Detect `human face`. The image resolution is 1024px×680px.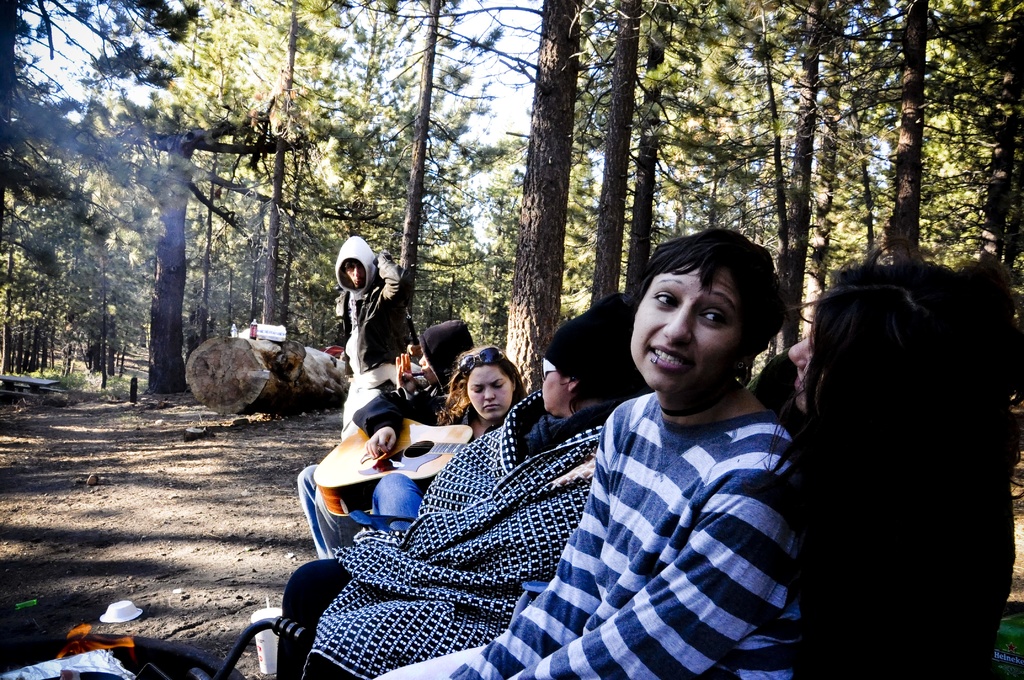
[left=344, top=262, right=365, bottom=288].
